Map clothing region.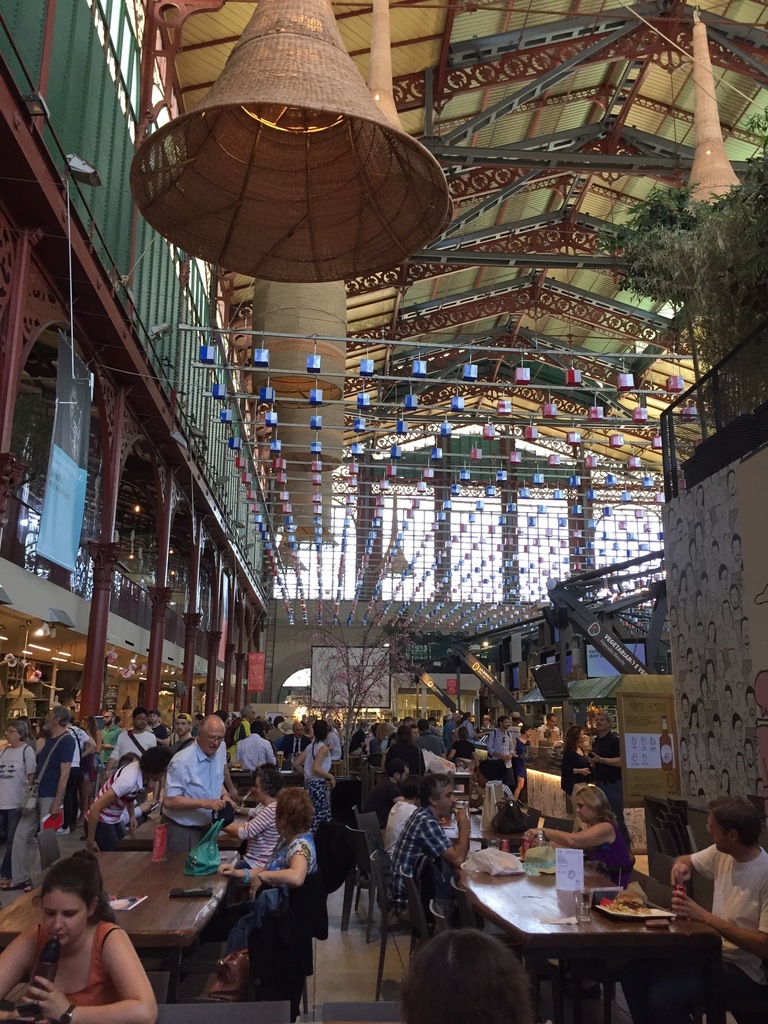
Mapped to 239:778:294:883.
